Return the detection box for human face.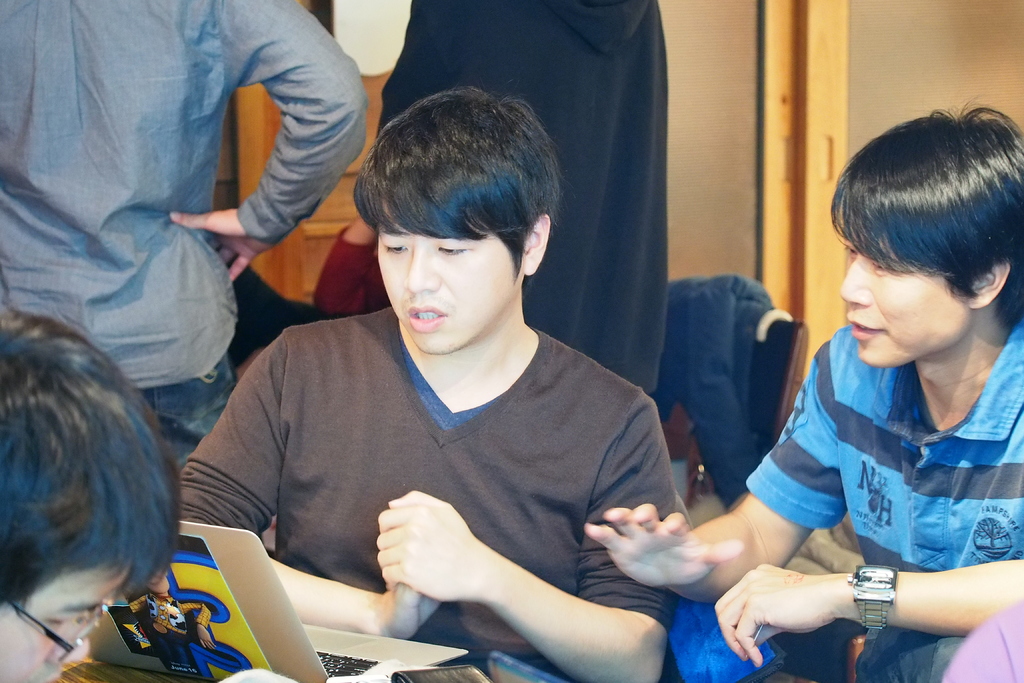
rect(0, 546, 131, 682).
